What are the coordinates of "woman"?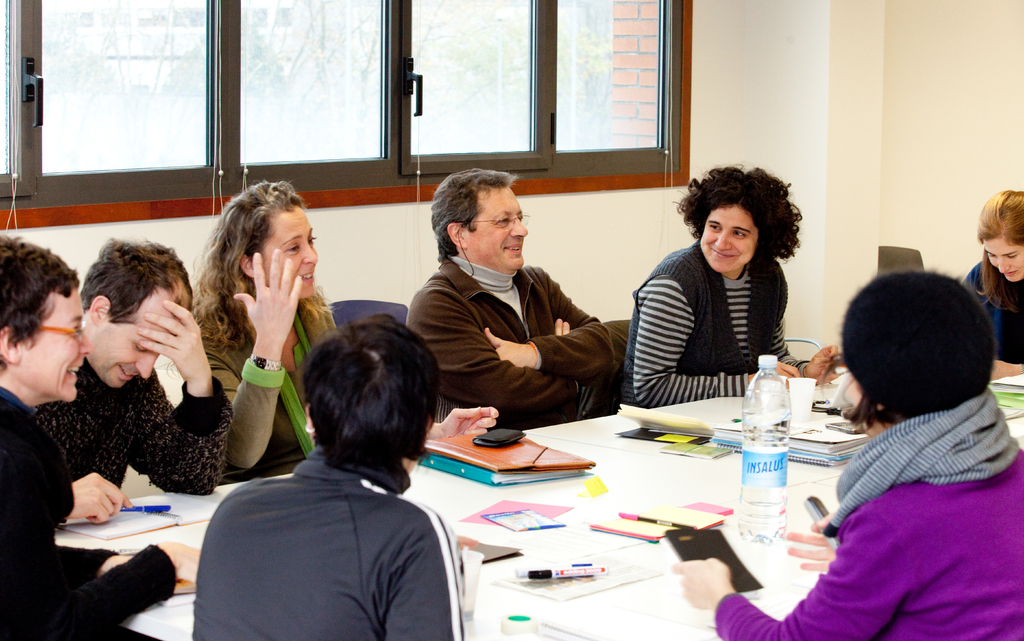
{"x1": 182, "y1": 178, "x2": 344, "y2": 473}.
